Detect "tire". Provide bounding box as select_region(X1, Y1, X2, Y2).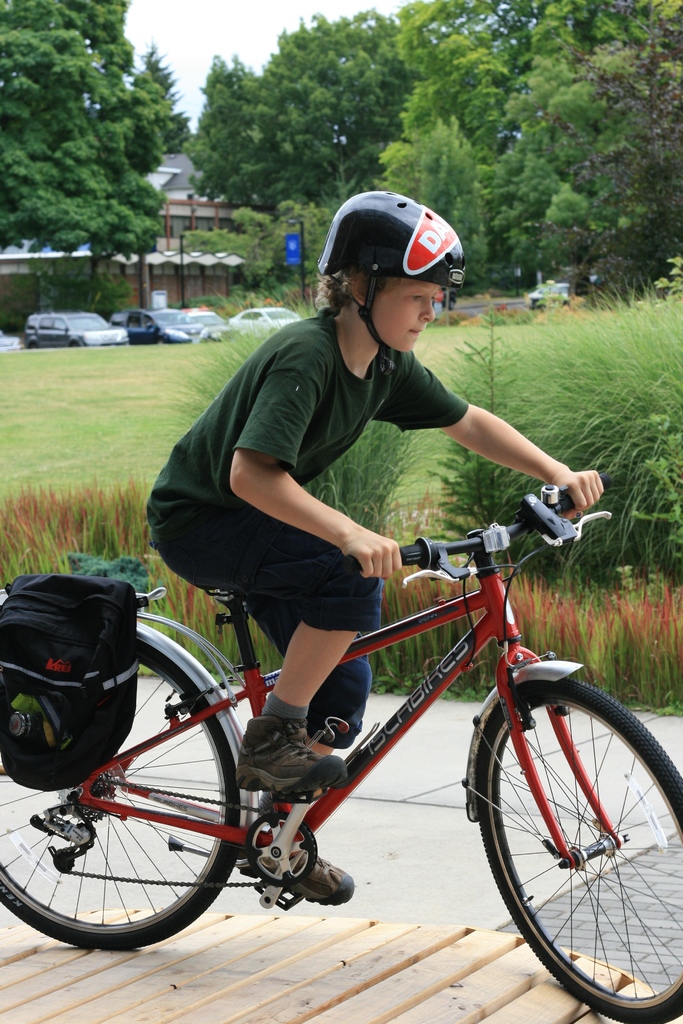
select_region(473, 676, 682, 1023).
